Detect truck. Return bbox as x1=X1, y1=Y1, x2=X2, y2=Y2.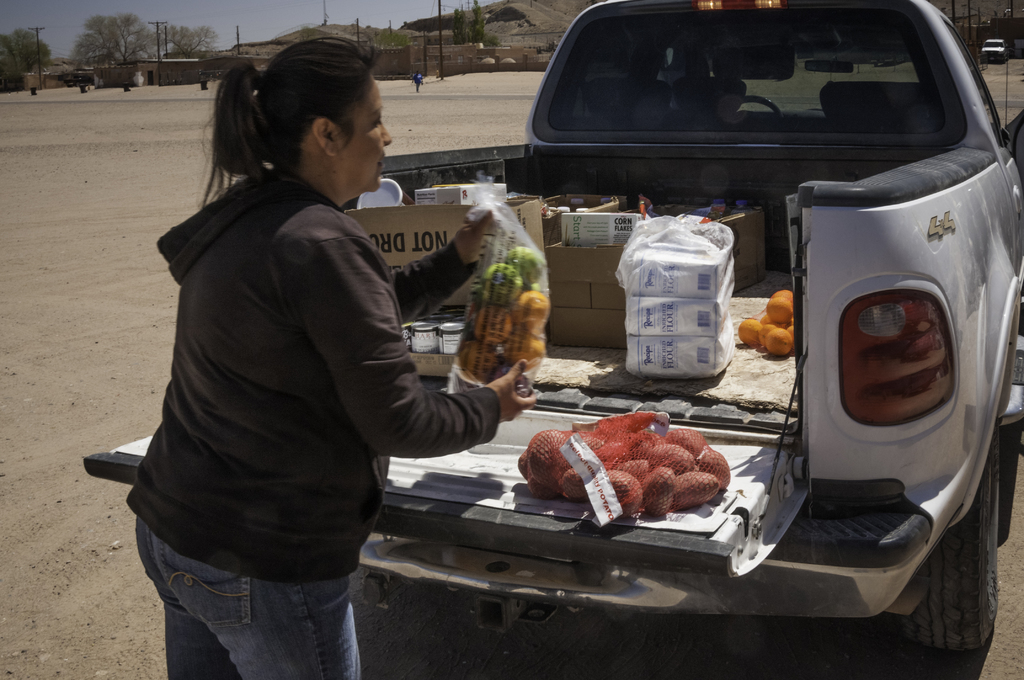
x1=214, y1=0, x2=1017, y2=652.
